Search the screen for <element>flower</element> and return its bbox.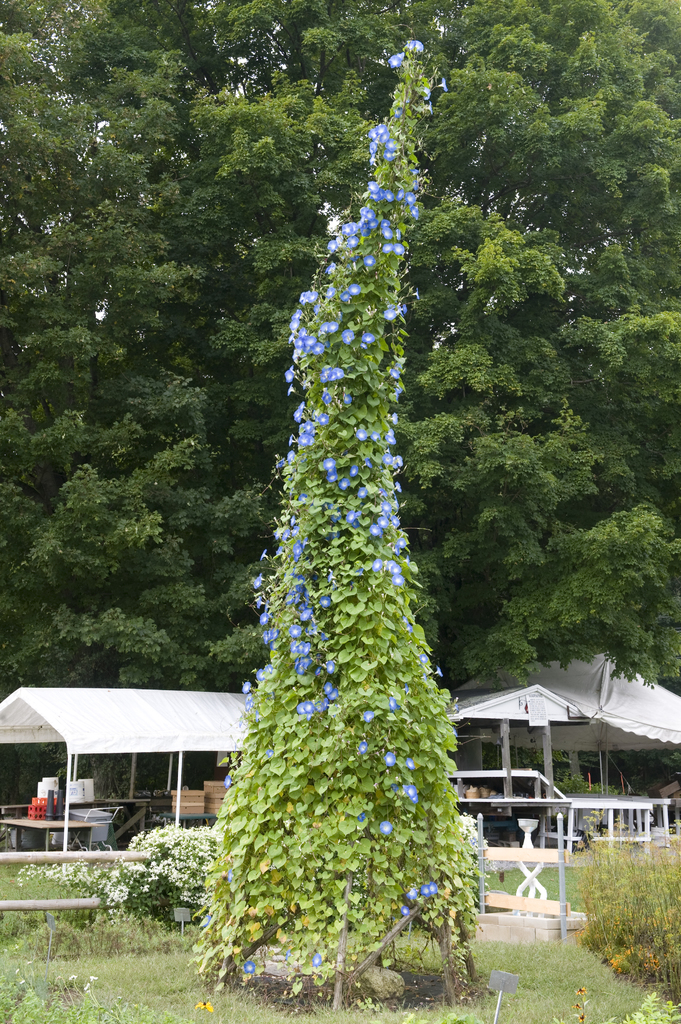
Found: {"x1": 428, "y1": 881, "x2": 440, "y2": 895}.
